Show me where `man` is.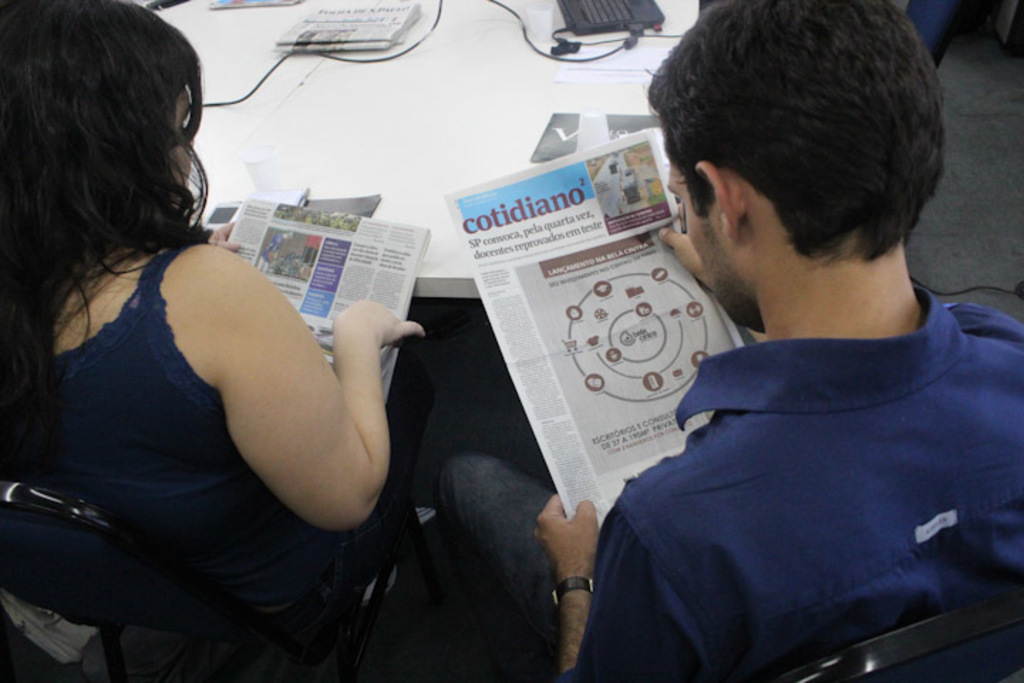
`man` is at [512,40,1023,672].
